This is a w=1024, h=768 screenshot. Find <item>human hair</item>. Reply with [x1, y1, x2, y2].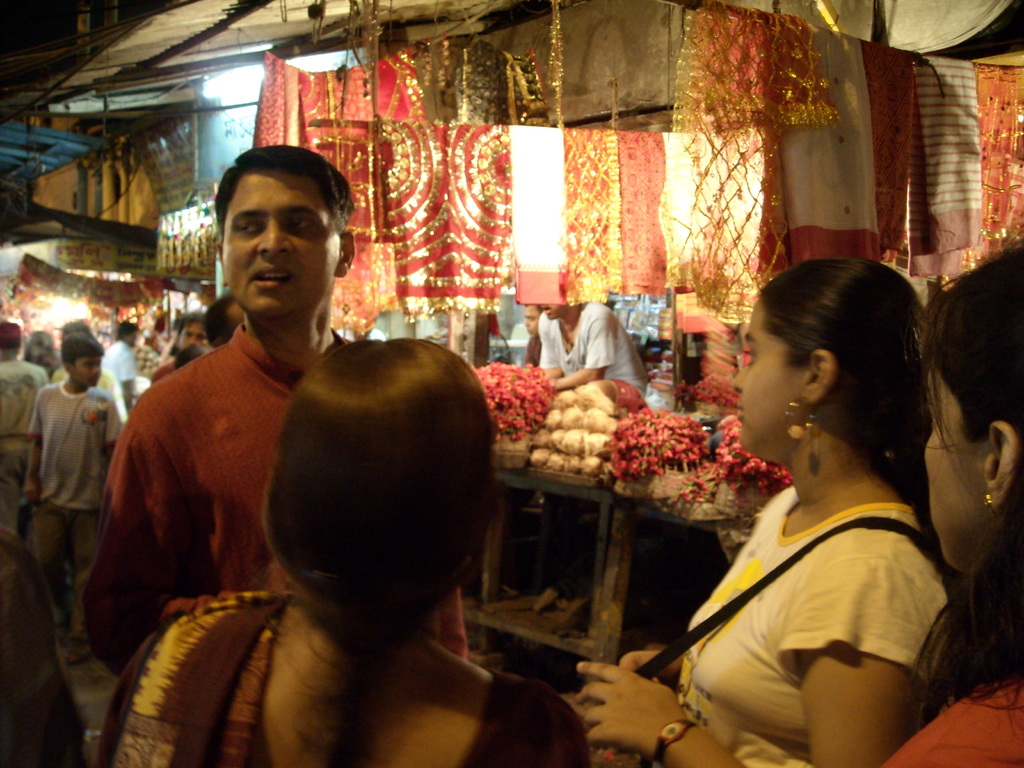
[179, 315, 205, 326].
